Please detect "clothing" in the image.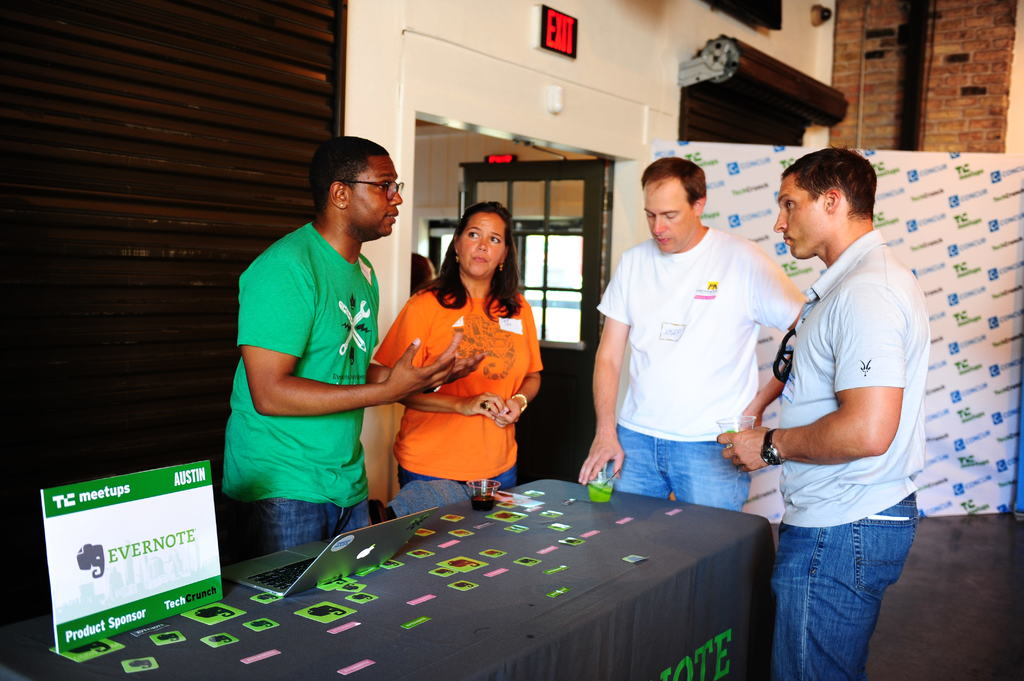
bbox=(771, 228, 932, 680).
